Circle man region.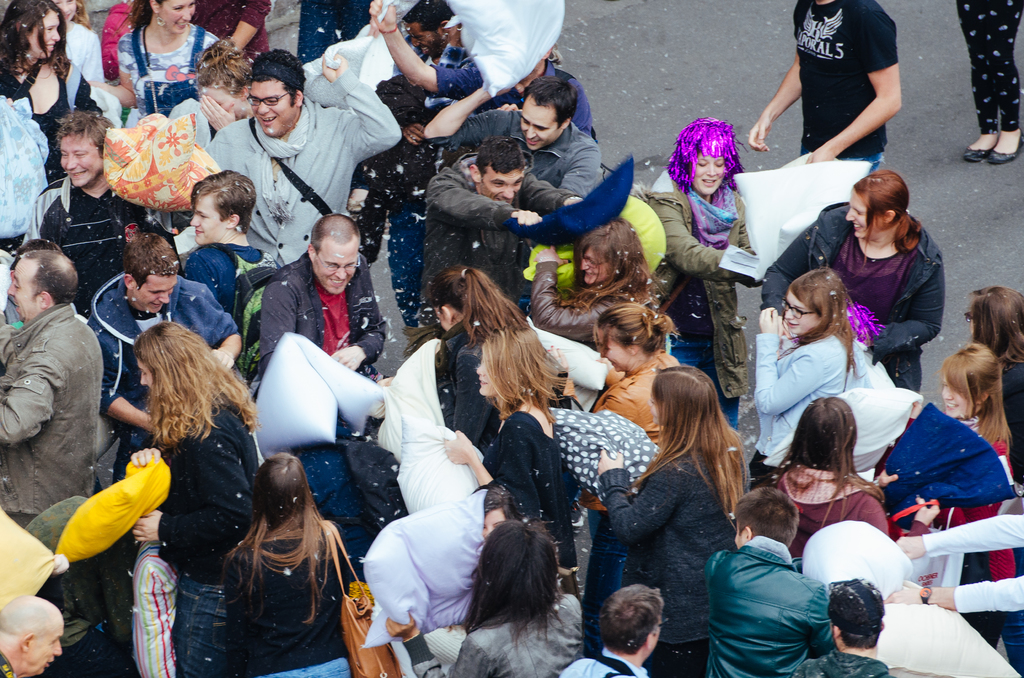
Region: 255 209 385 378.
